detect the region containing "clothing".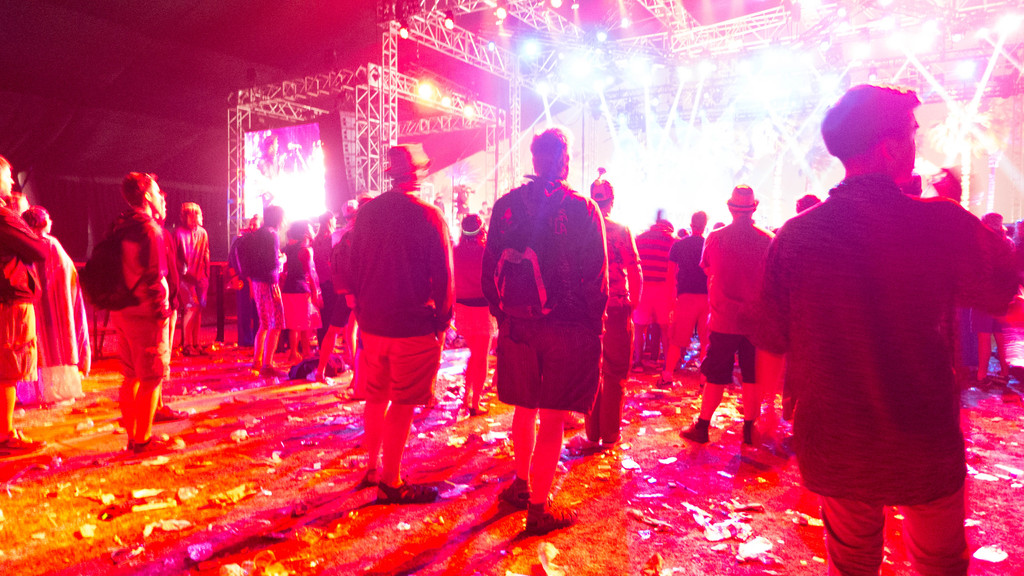
<box>749,170,1023,575</box>.
